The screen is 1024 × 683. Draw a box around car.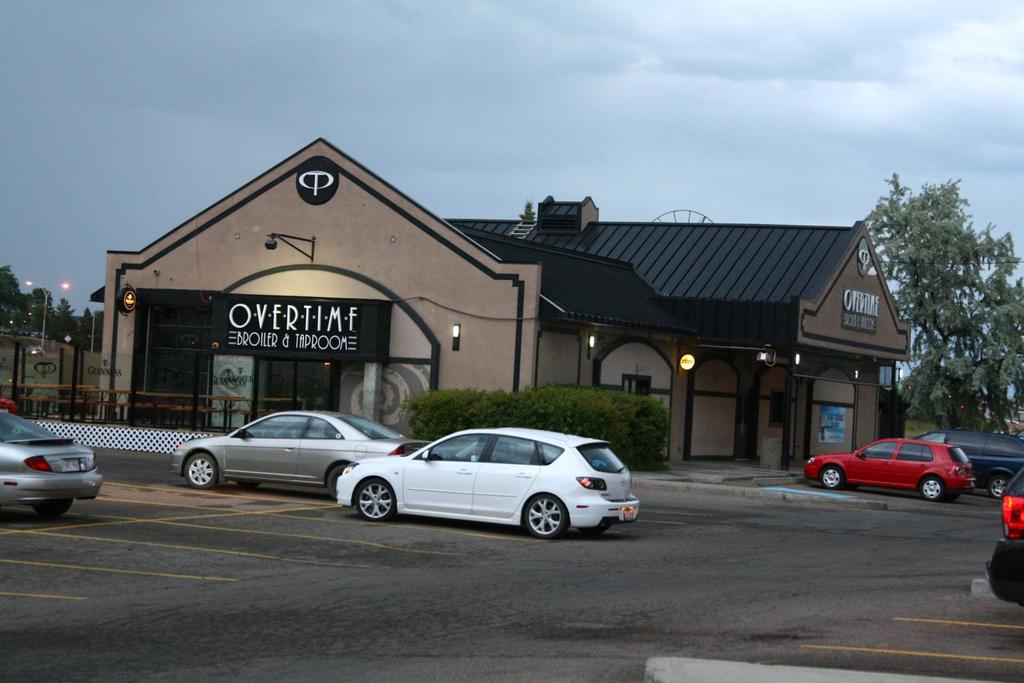
locate(798, 433, 977, 503).
